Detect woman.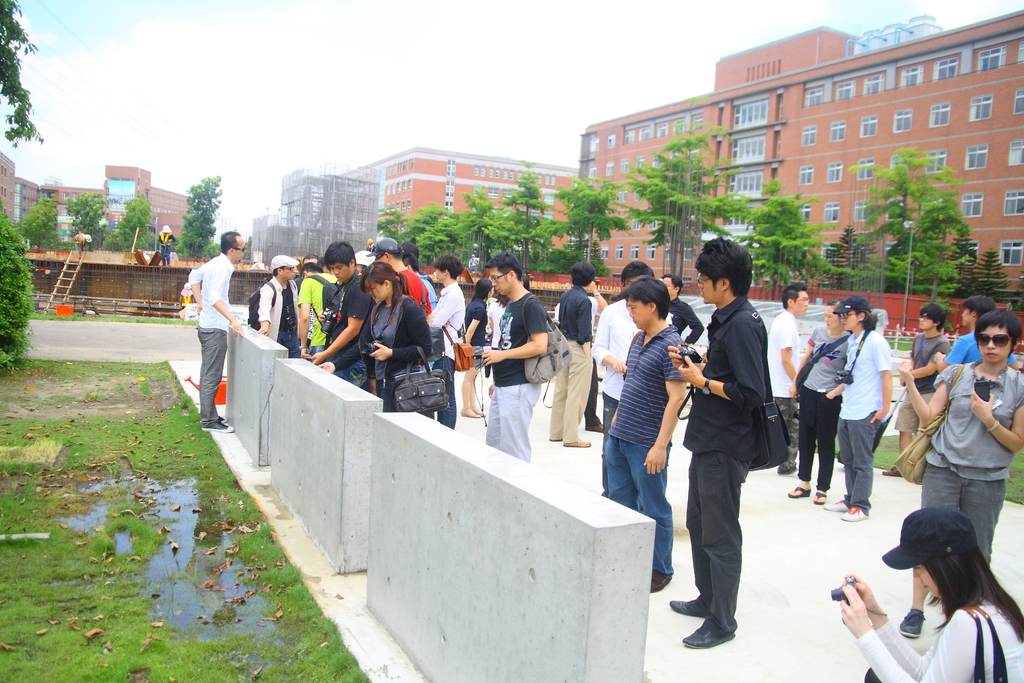
Detected at 826/516/1023/682.
